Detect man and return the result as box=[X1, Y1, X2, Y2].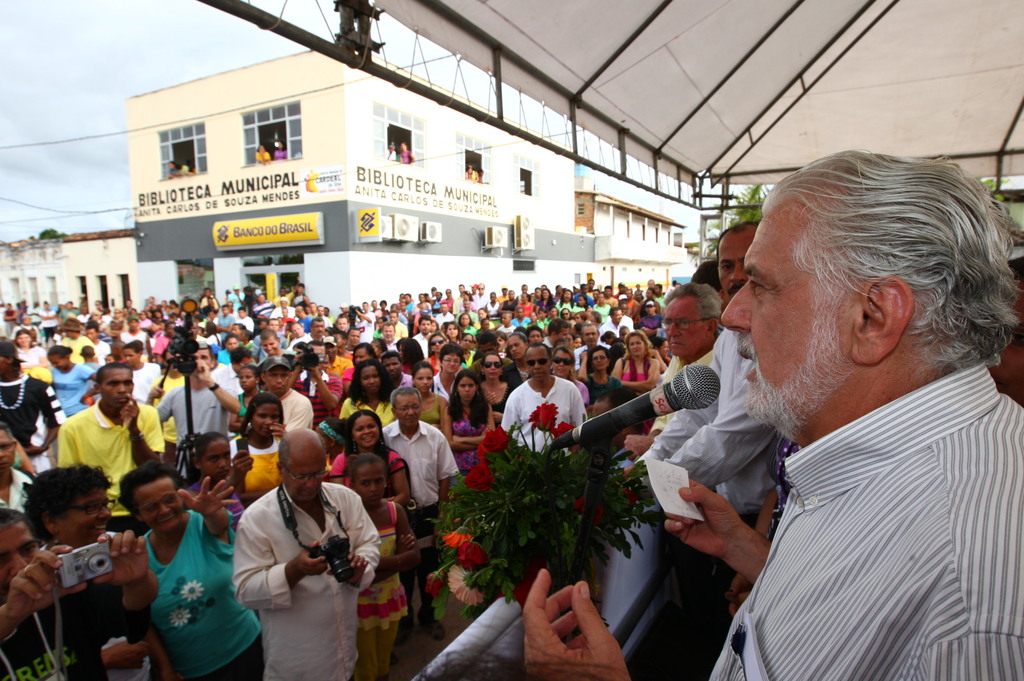
box=[627, 287, 723, 460].
